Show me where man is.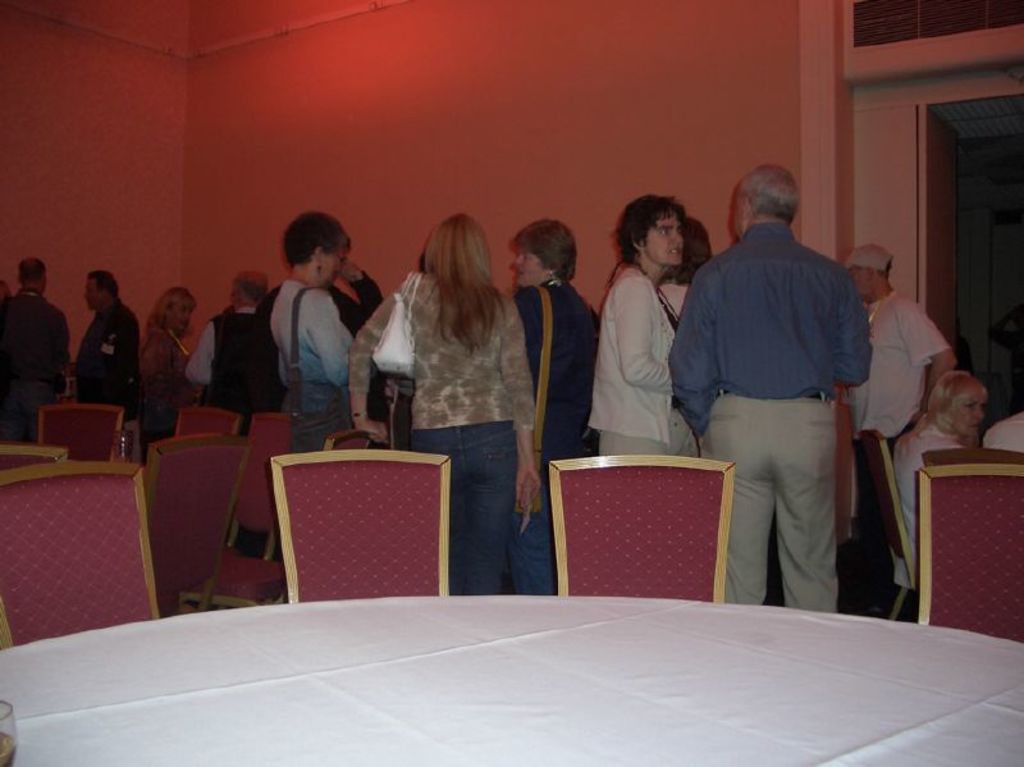
man is at pyautogui.locateOnScreen(846, 245, 954, 611).
